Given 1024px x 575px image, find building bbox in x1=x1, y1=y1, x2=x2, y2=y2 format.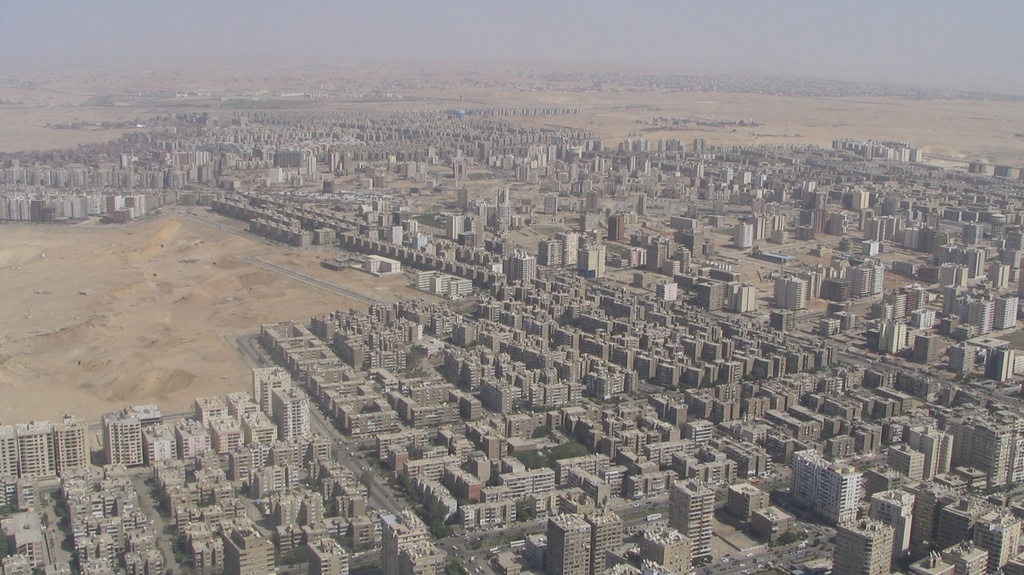
x1=141, y1=419, x2=173, y2=462.
